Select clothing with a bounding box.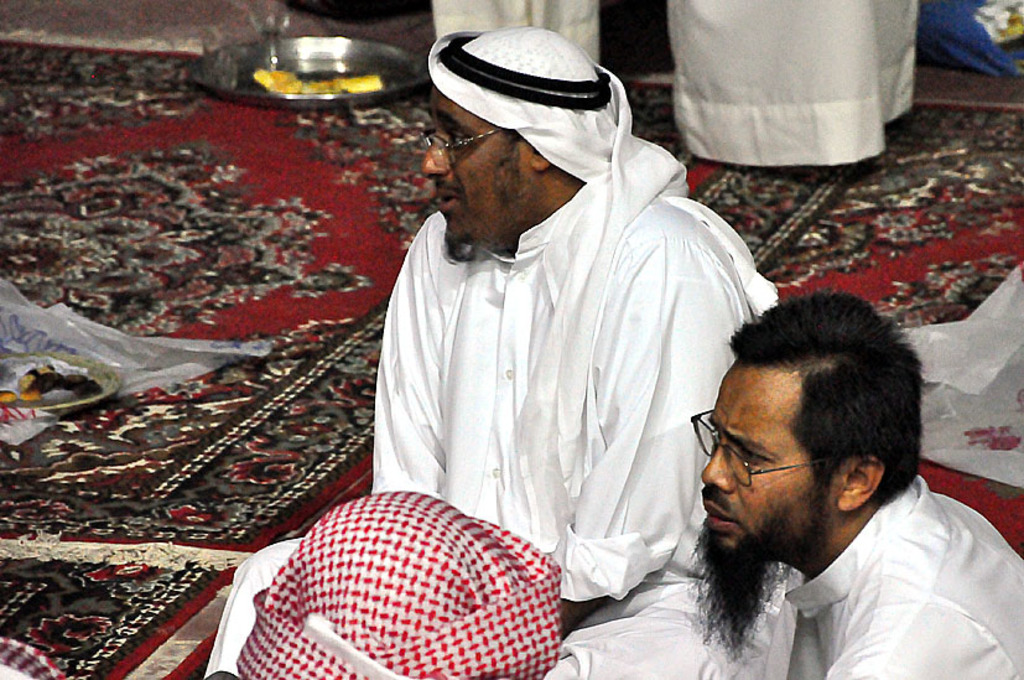
(779, 471, 1023, 679).
